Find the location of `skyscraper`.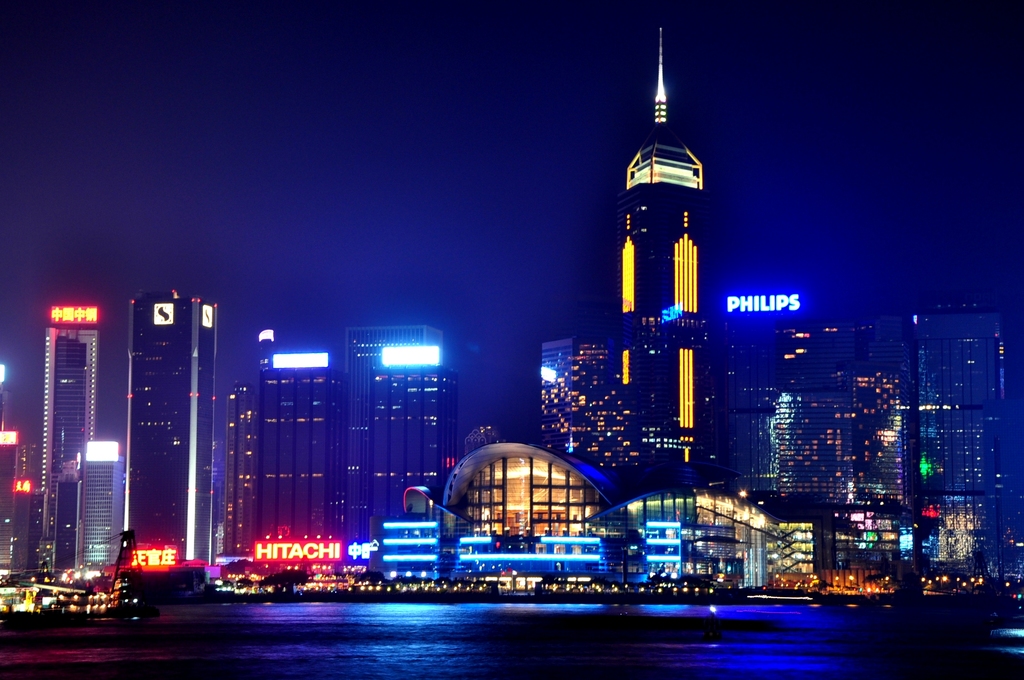
Location: left=351, top=325, right=461, bottom=559.
